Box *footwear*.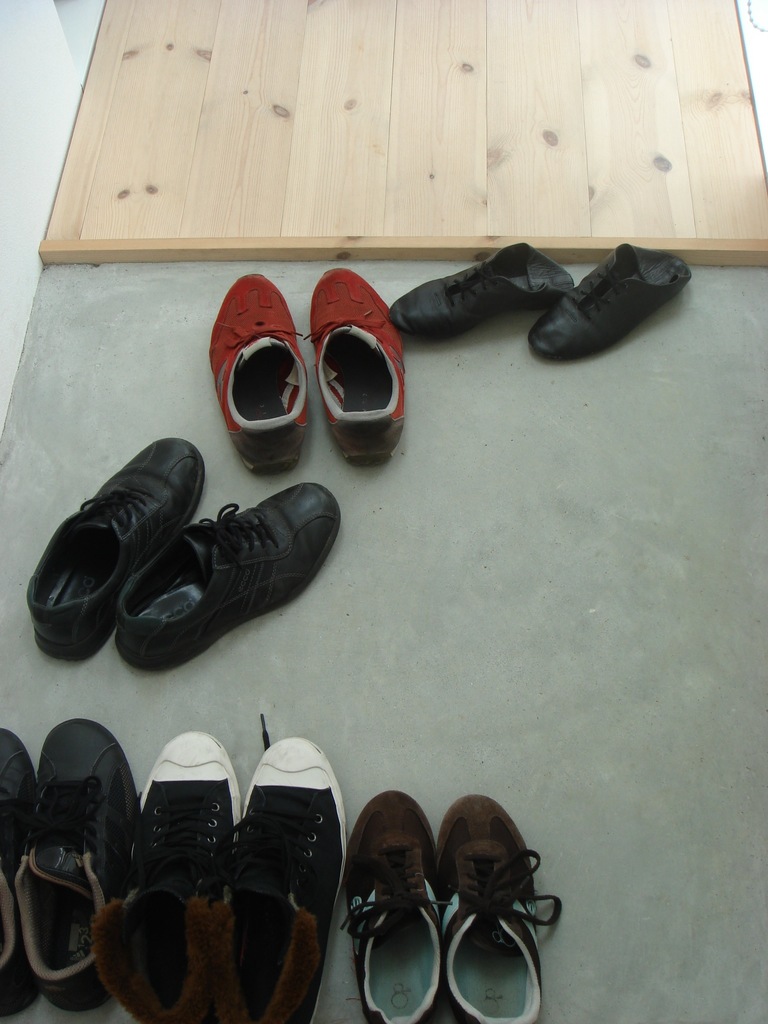
l=396, t=235, r=568, b=347.
